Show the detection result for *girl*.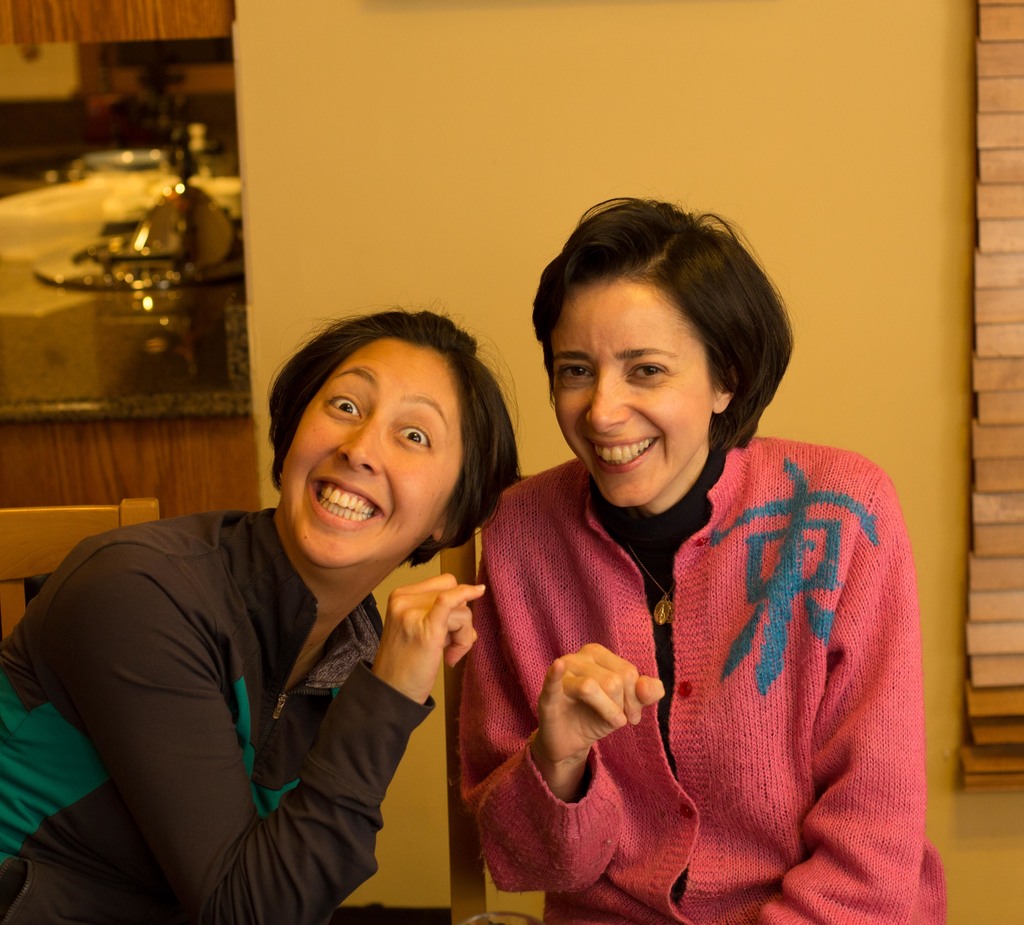
[left=0, top=304, right=529, bottom=924].
